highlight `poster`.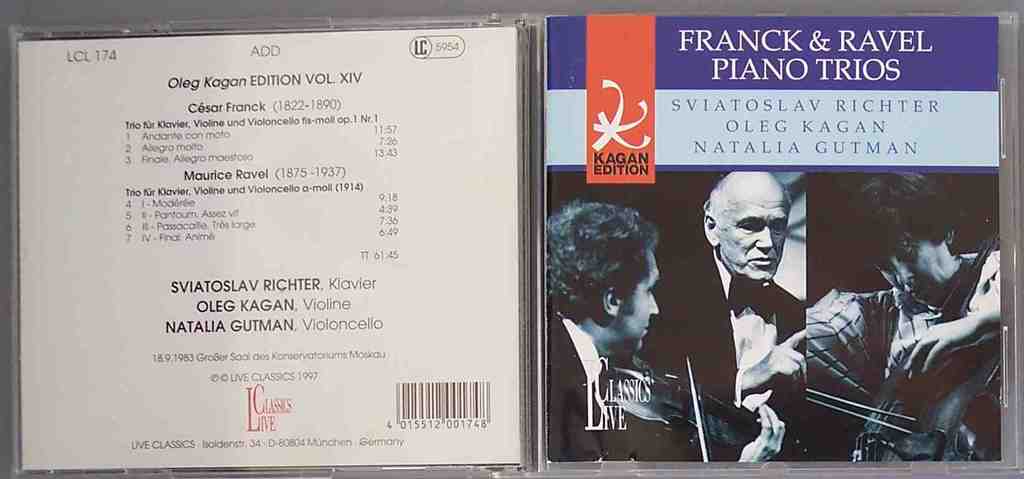
Highlighted region: crop(17, 29, 521, 469).
